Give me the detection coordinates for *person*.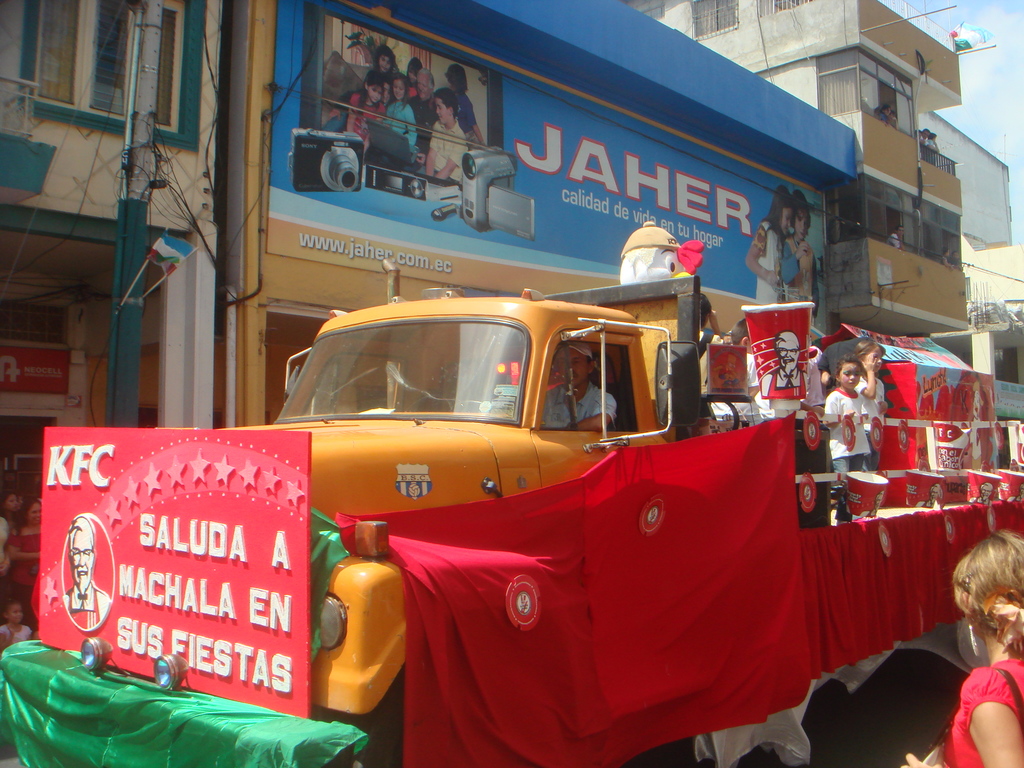
x1=518, y1=352, x2=625, y2=429.
